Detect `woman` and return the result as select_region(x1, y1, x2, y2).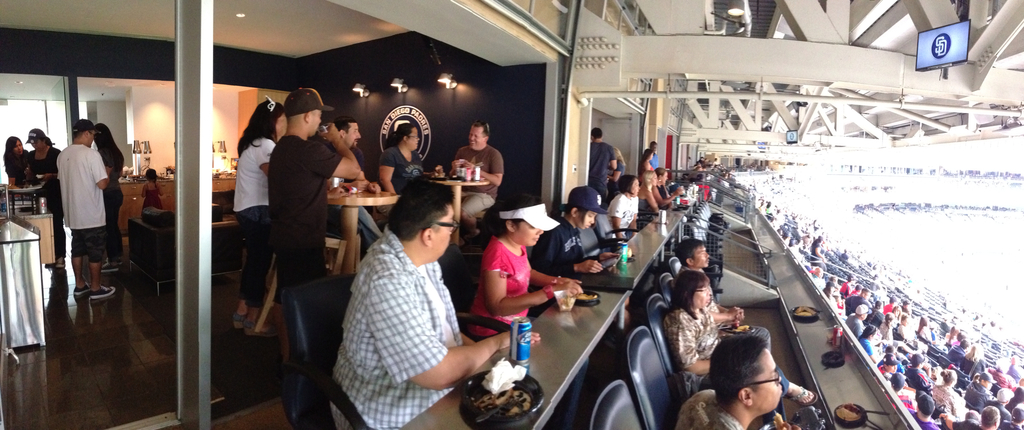
select_region(605, 147, 625, 201).
